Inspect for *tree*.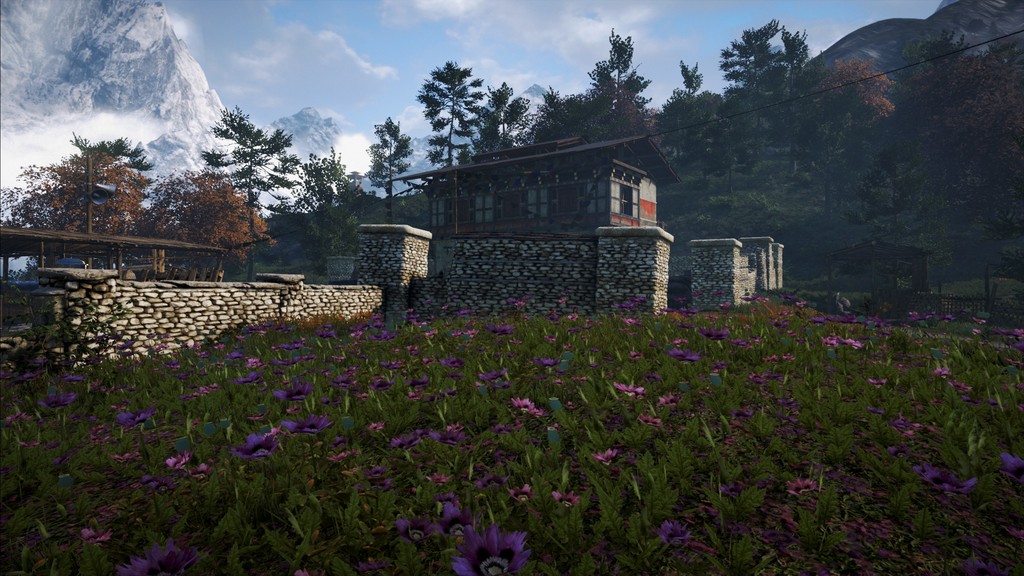
Inspection: [x1=202, y1=108, x2=299, y2=278].
